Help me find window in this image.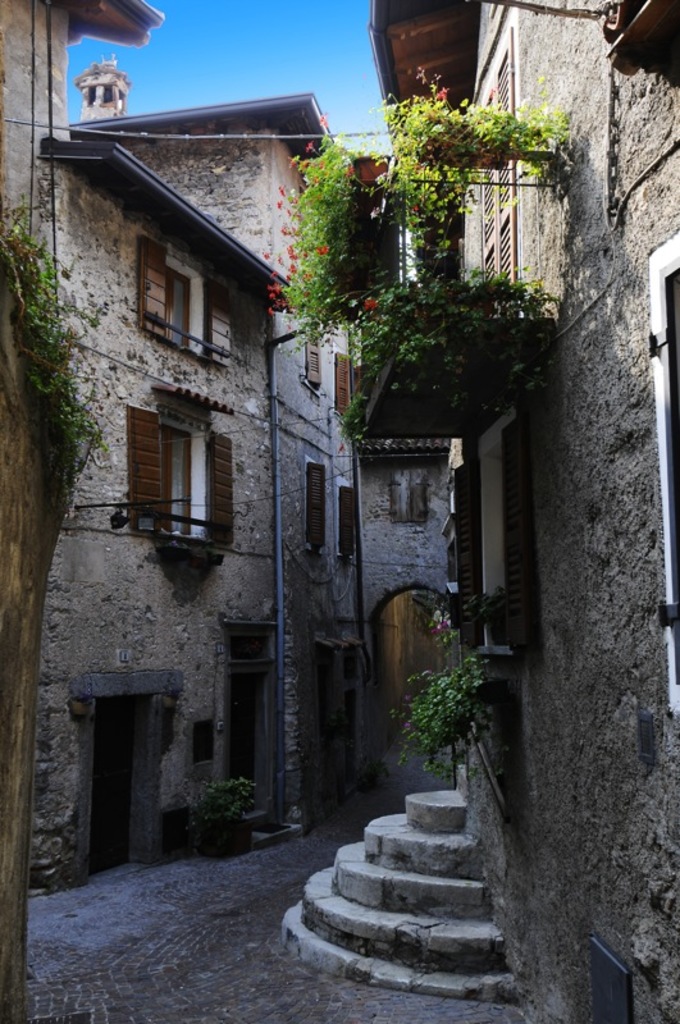
Found it: 286:454:330:562.
